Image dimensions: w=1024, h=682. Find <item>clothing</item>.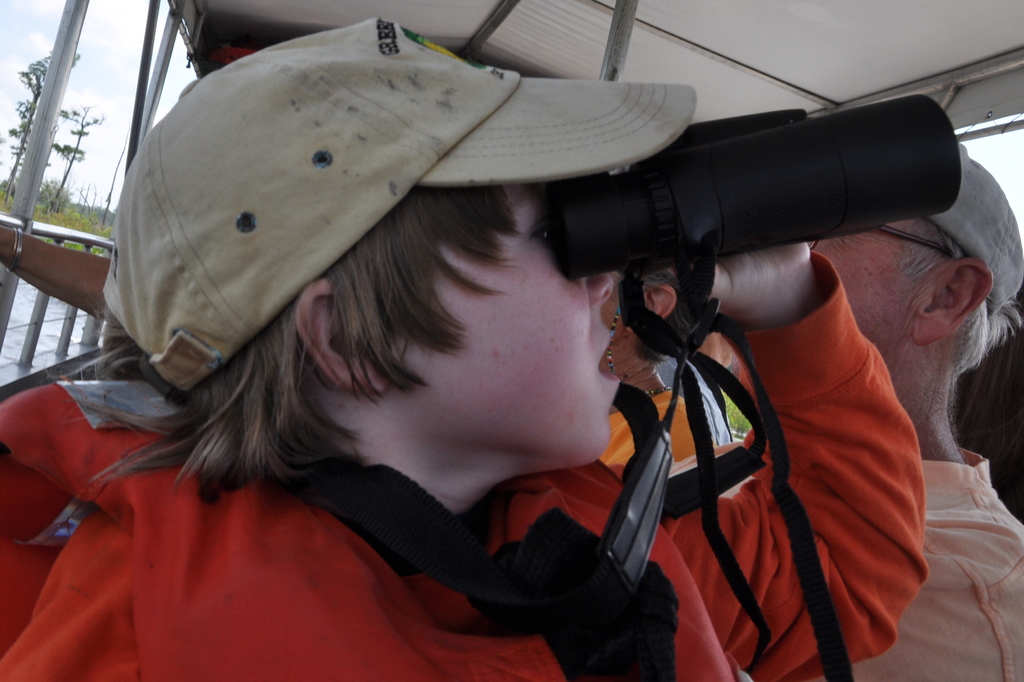
bbox(663, 440, 1023, 681).
